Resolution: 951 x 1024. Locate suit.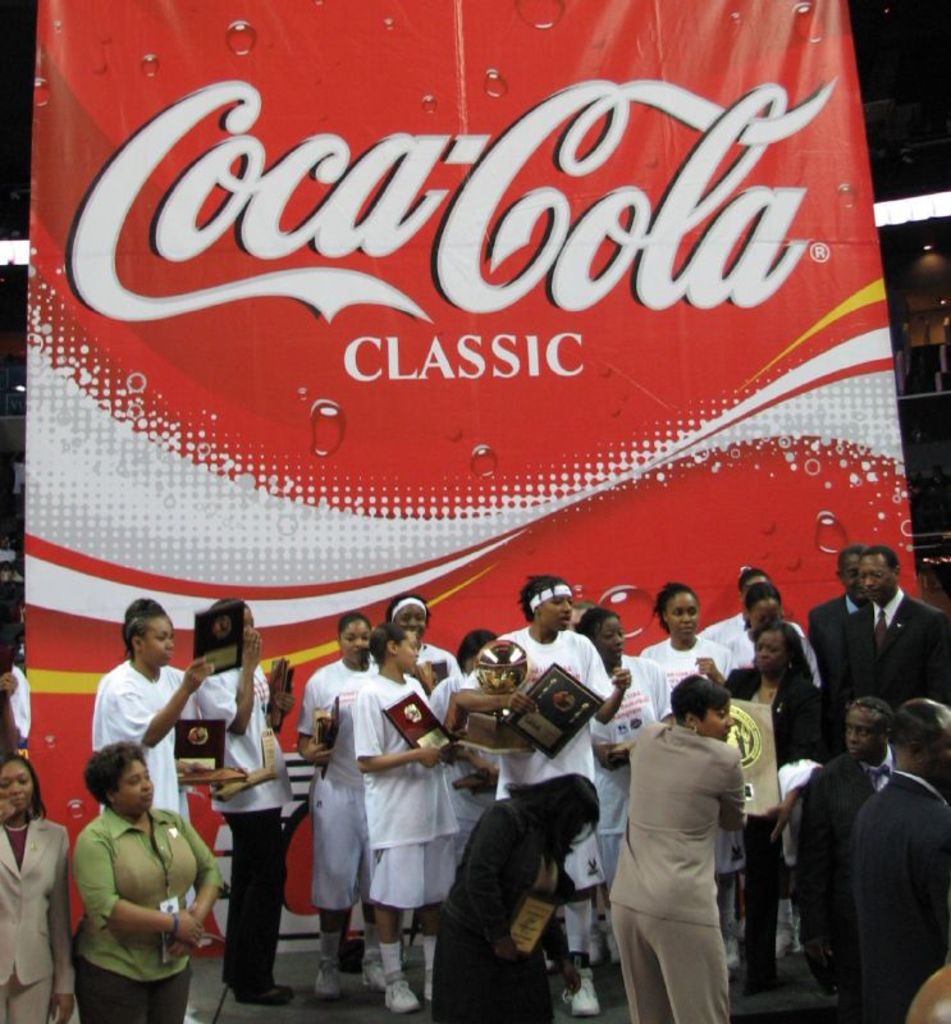
Rect(603, 724, 754, 1023).
